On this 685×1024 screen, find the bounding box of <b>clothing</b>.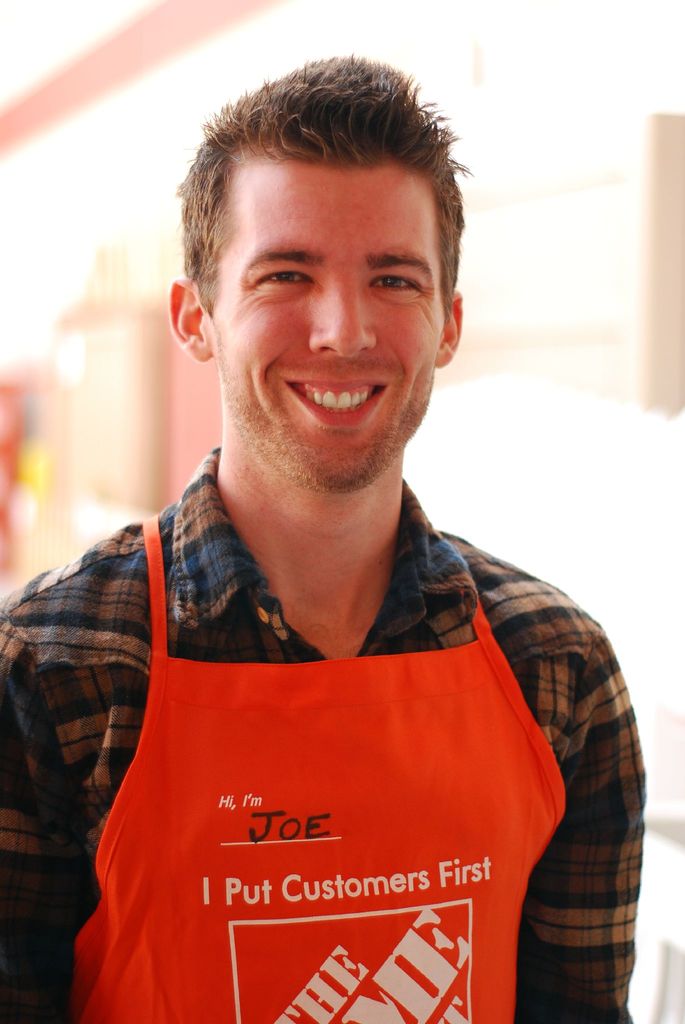
Bounding box: [0, 442, 650, 1023].
